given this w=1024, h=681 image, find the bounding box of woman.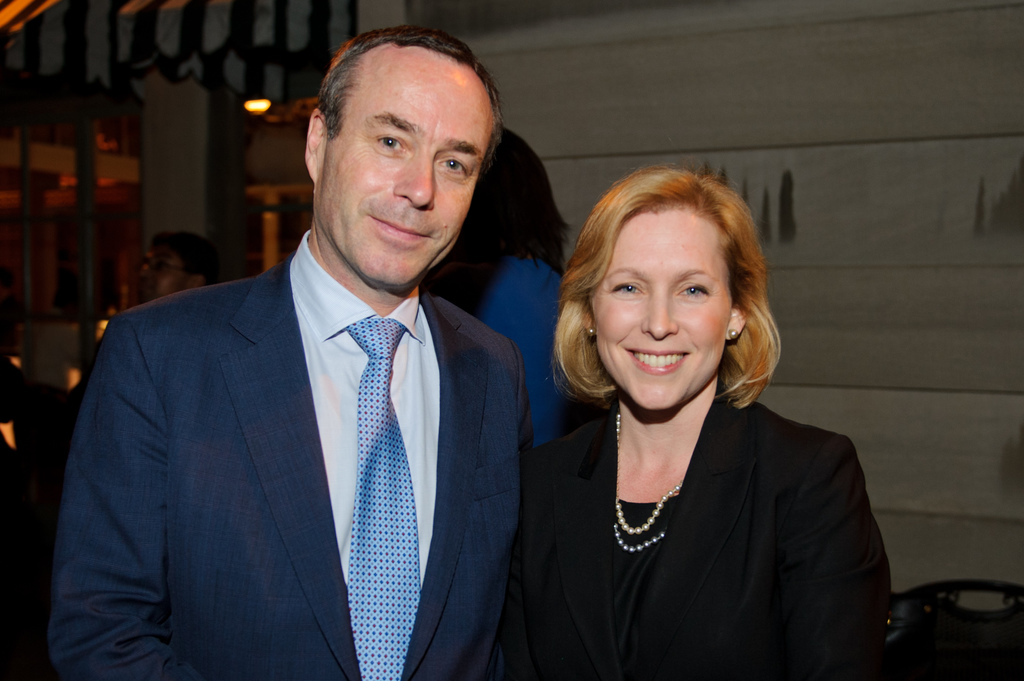
pyautogui.locateOnScreen(493, 164, 895, 680).
